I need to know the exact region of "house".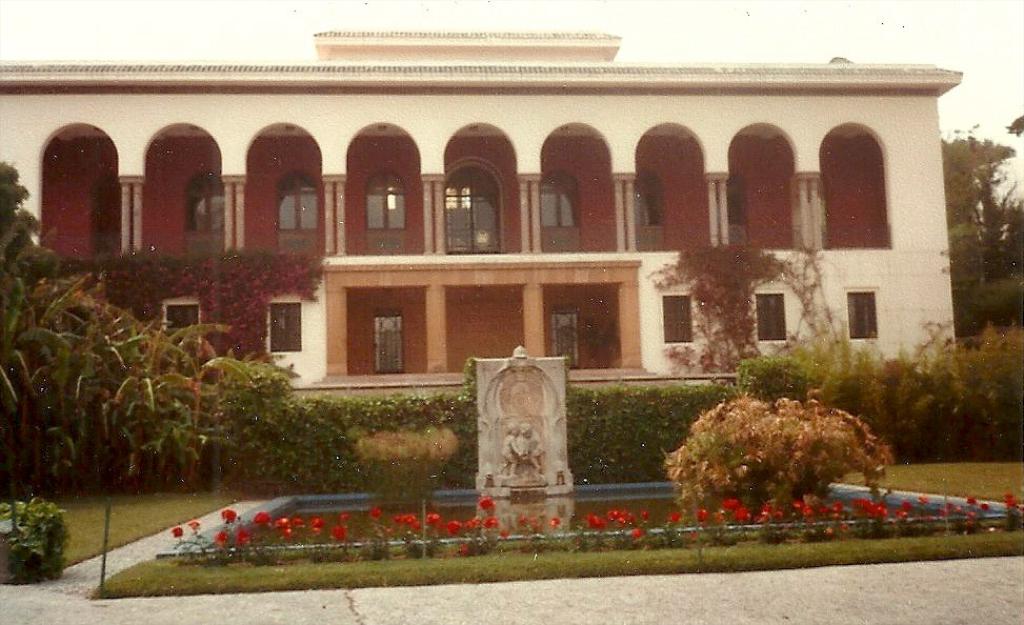
Region: (0, 25, 962, 458).
